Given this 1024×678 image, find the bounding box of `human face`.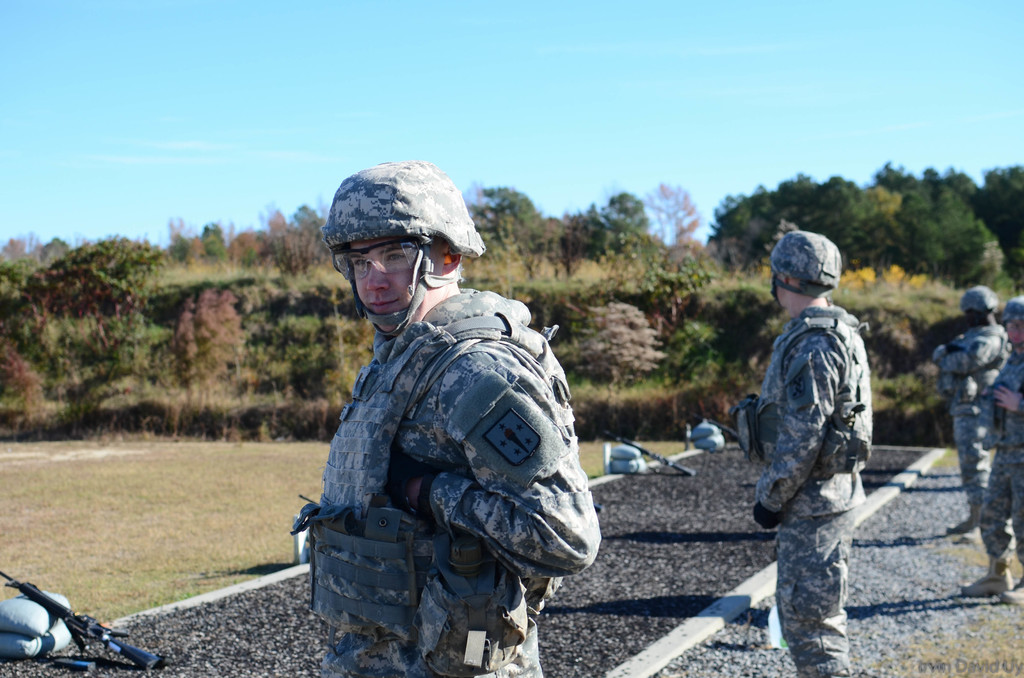
(1005, 323, 1023, 346).
